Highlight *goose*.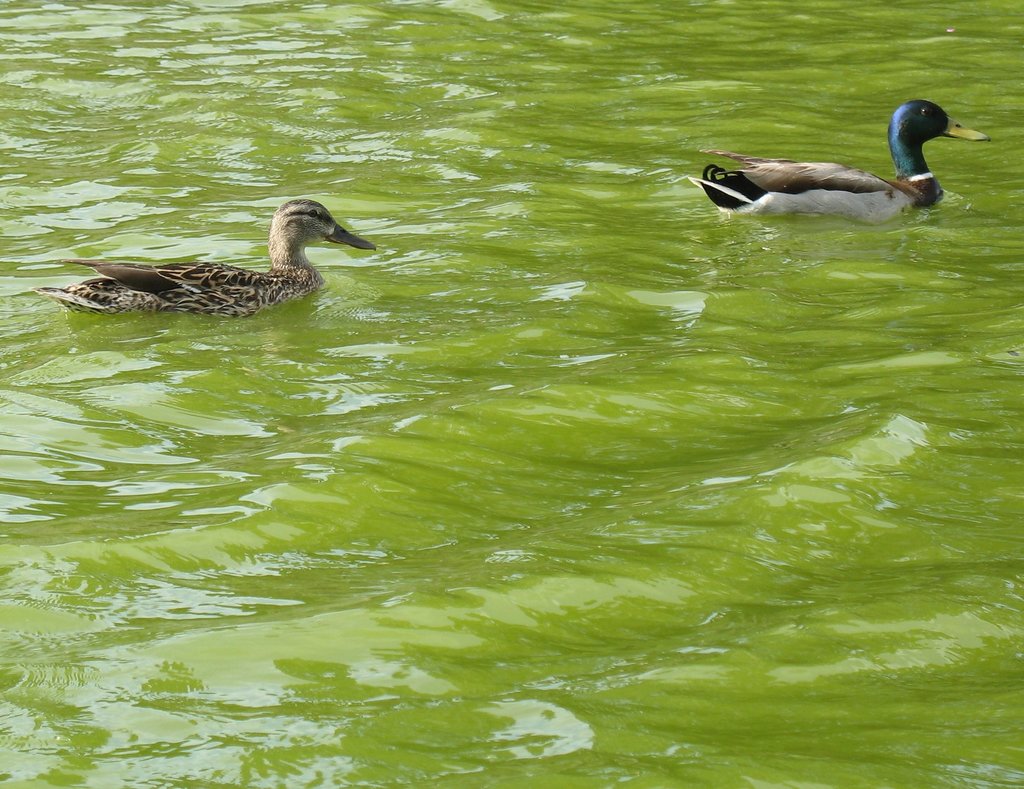
Highlighted region: [61, 195, 376, 319].
